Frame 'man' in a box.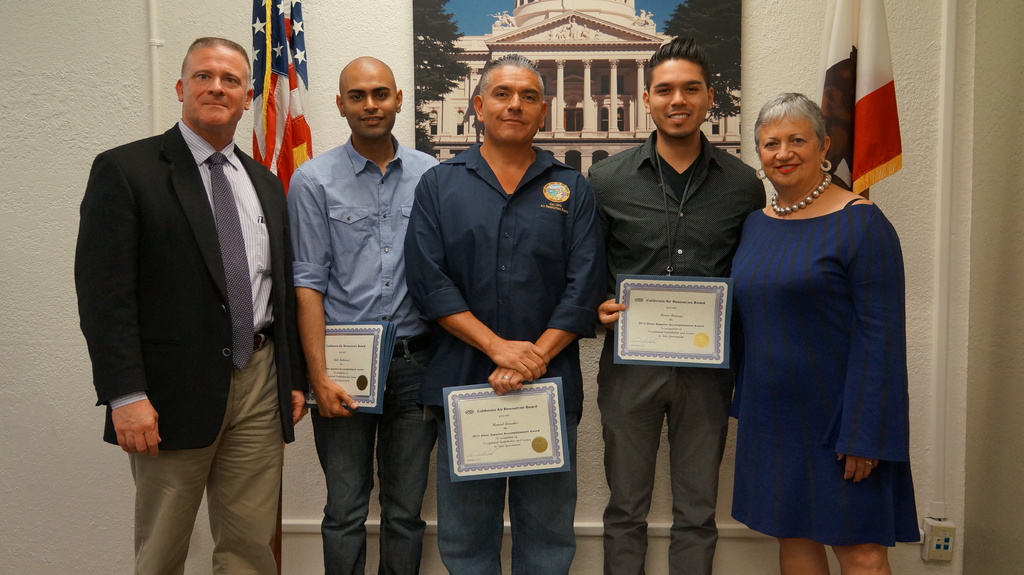
box(404, 52, 604, 574).
